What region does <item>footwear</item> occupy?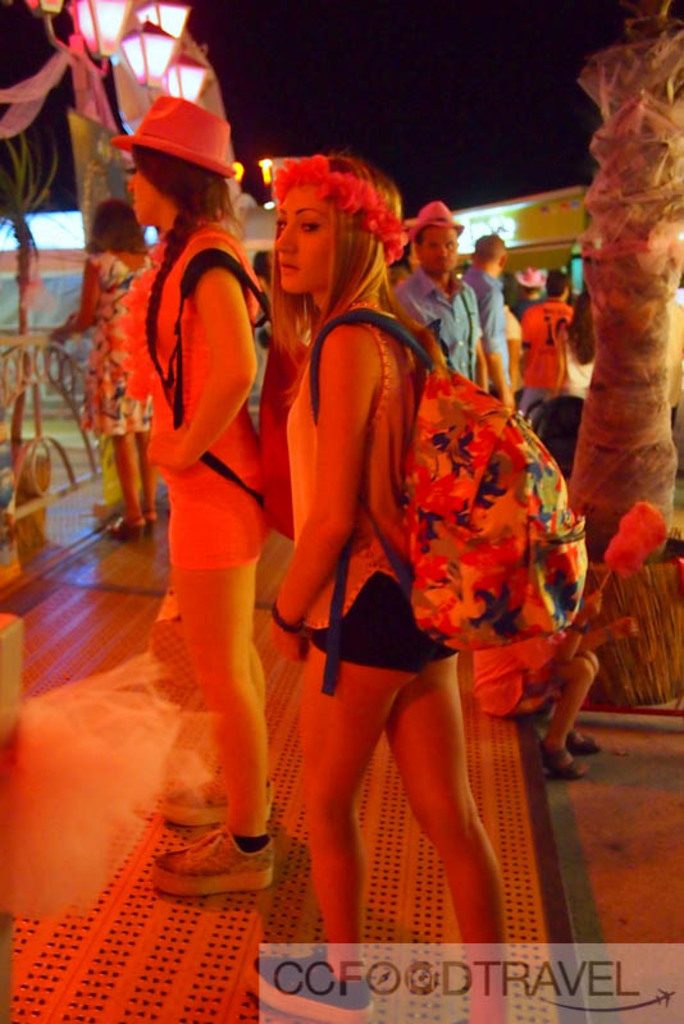
left=154, top=824, right=283, bottom=899.
